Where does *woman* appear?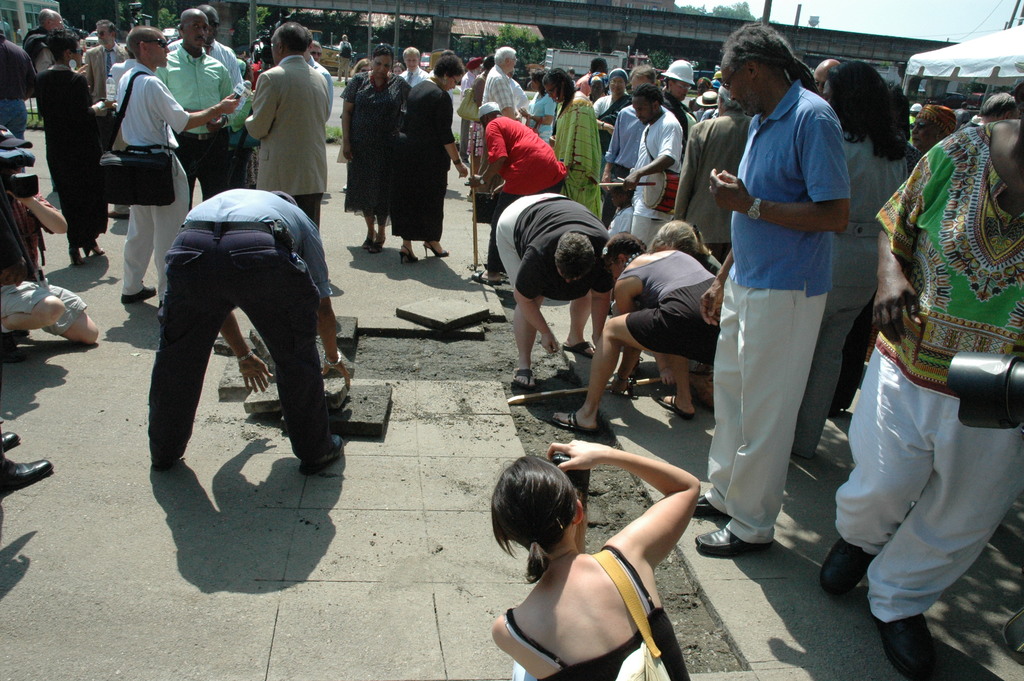
Appears at box(485, 431, 701, 680).
